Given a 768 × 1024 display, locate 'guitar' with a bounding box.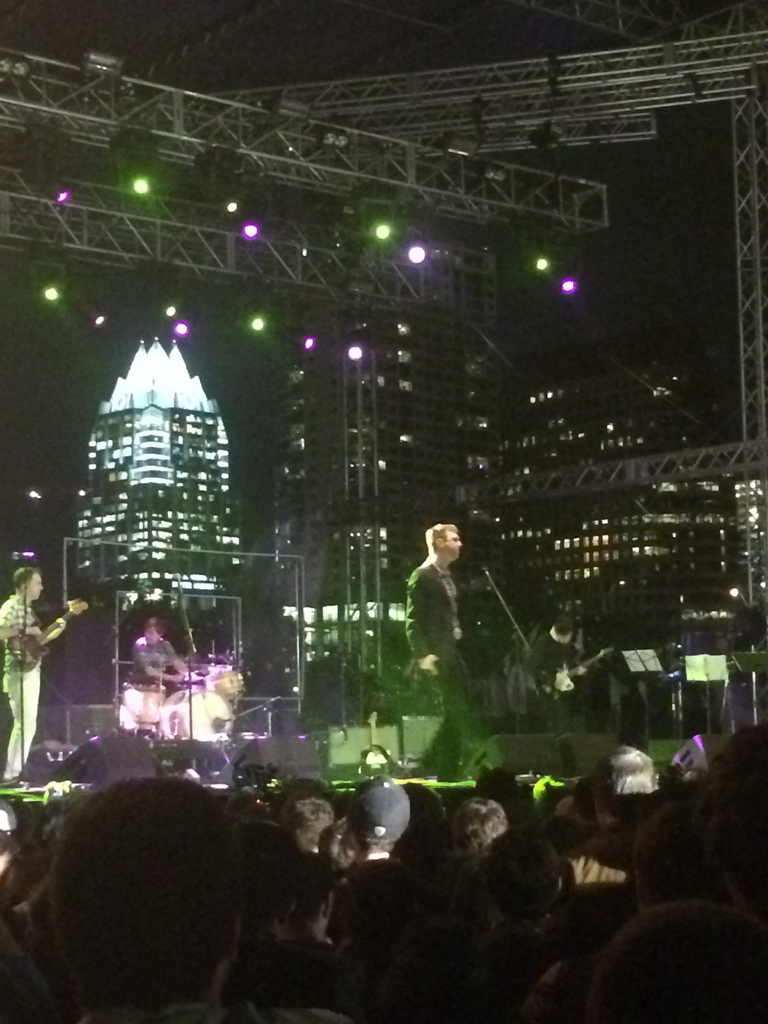
Located: (x1=7, y1=596, x2=89, y2=664).
